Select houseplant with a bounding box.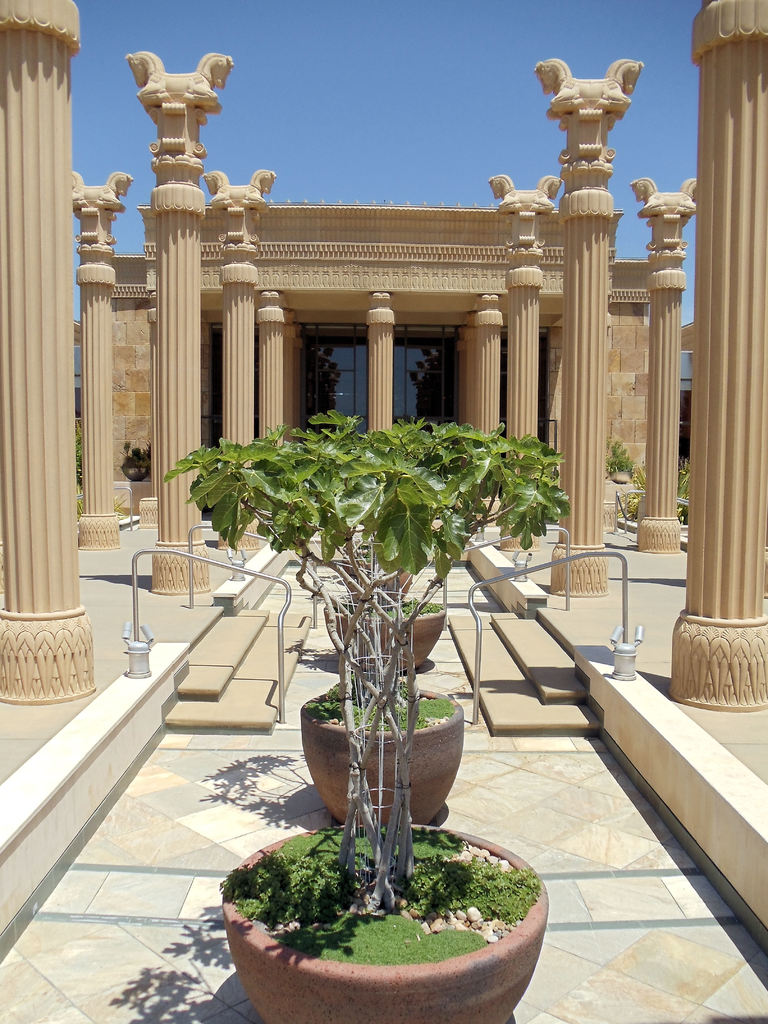
left=244, top=383, right=553, bottom=927.
